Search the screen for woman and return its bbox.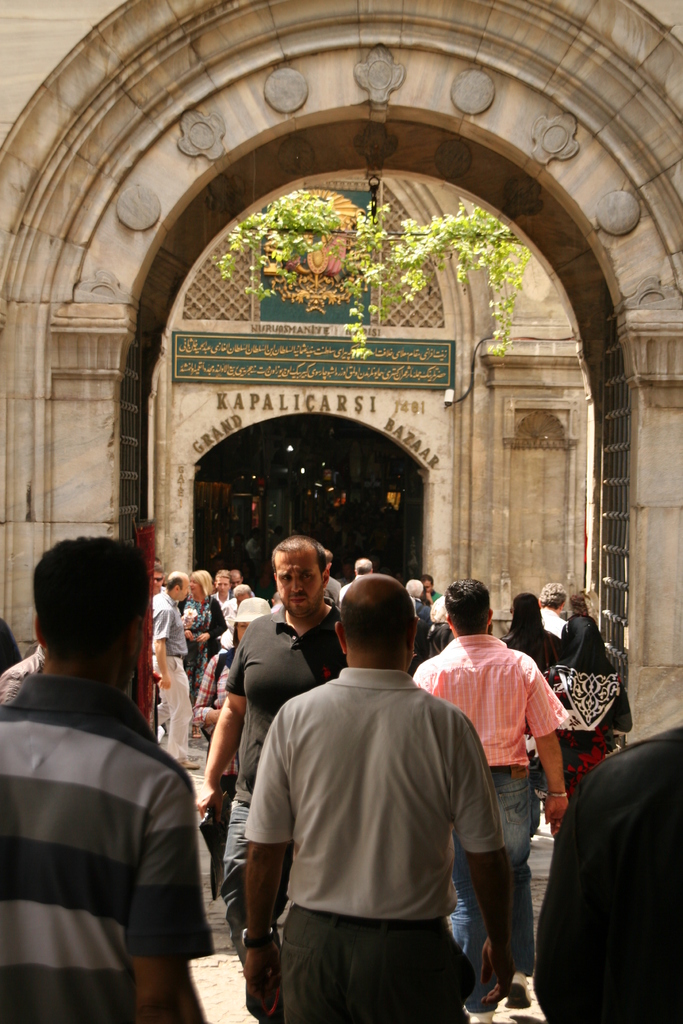
Found: [x1=174, y1=567, x2=229, y2=727].
